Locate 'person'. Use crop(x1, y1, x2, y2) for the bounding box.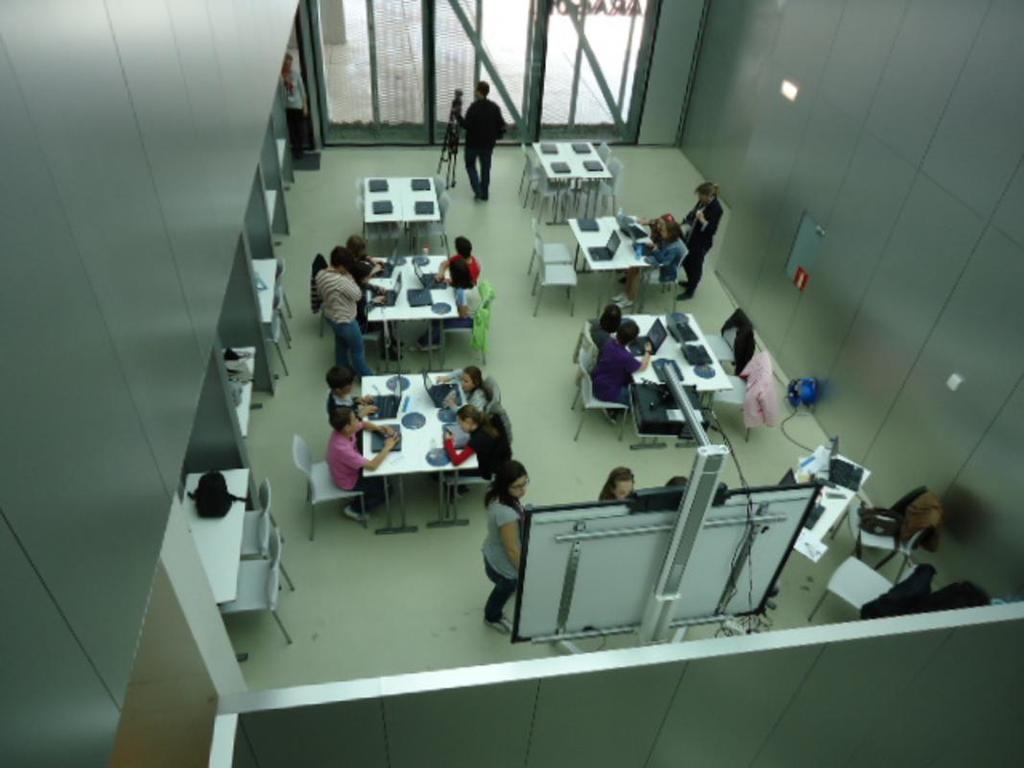
crop(452, 78, 510, 208).
